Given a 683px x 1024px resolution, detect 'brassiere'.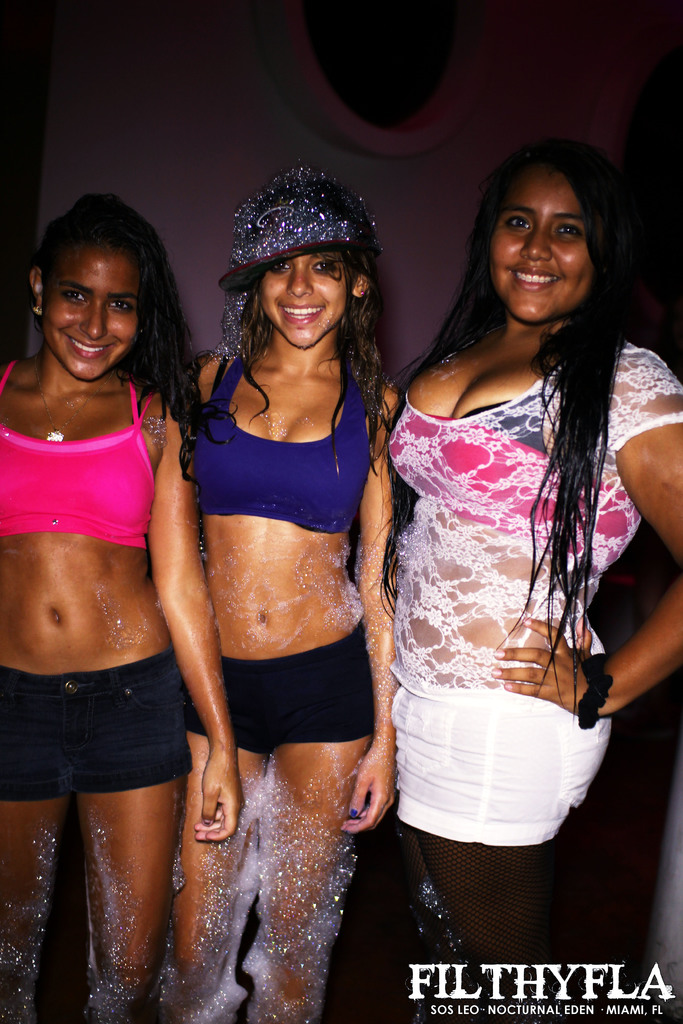
region(174, 365, 368, 538).
